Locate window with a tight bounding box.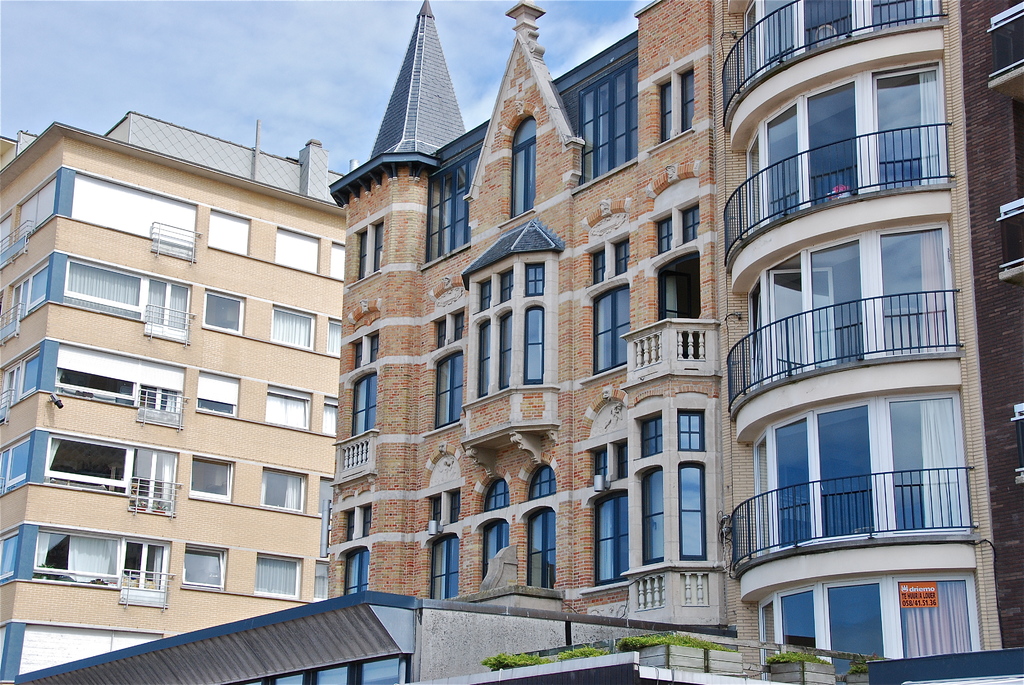
{"x1": 321, "y1": 397, "x2": 339, "y2": 432}.
